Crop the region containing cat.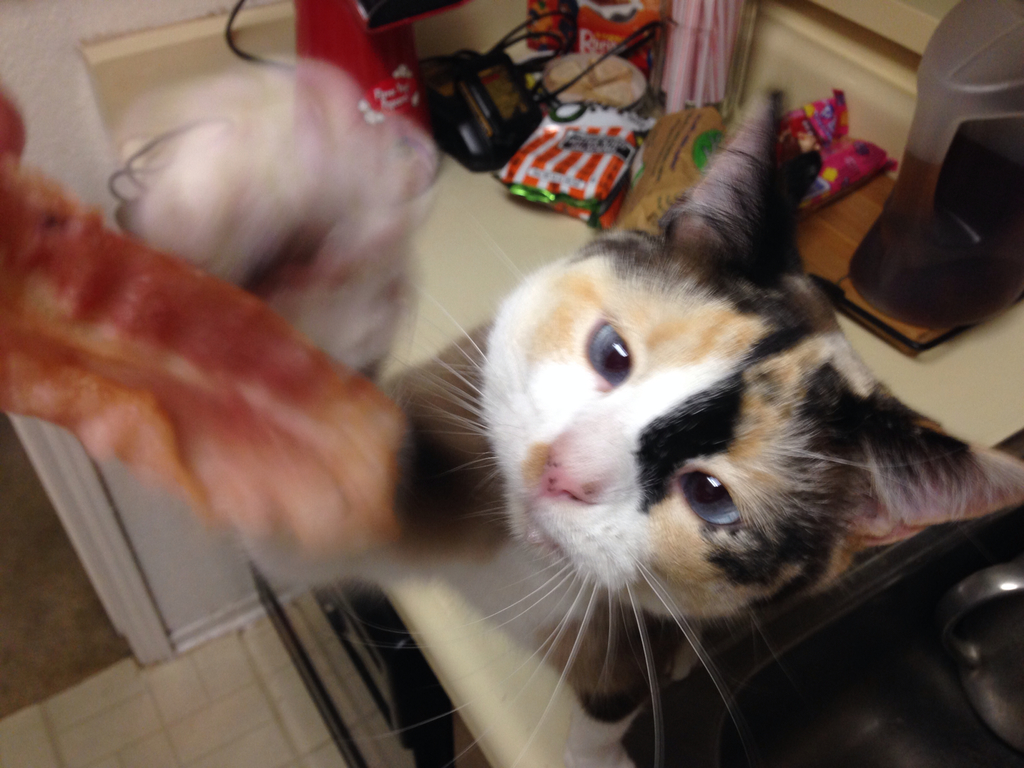
Crop region: (386,84,1023,767).
